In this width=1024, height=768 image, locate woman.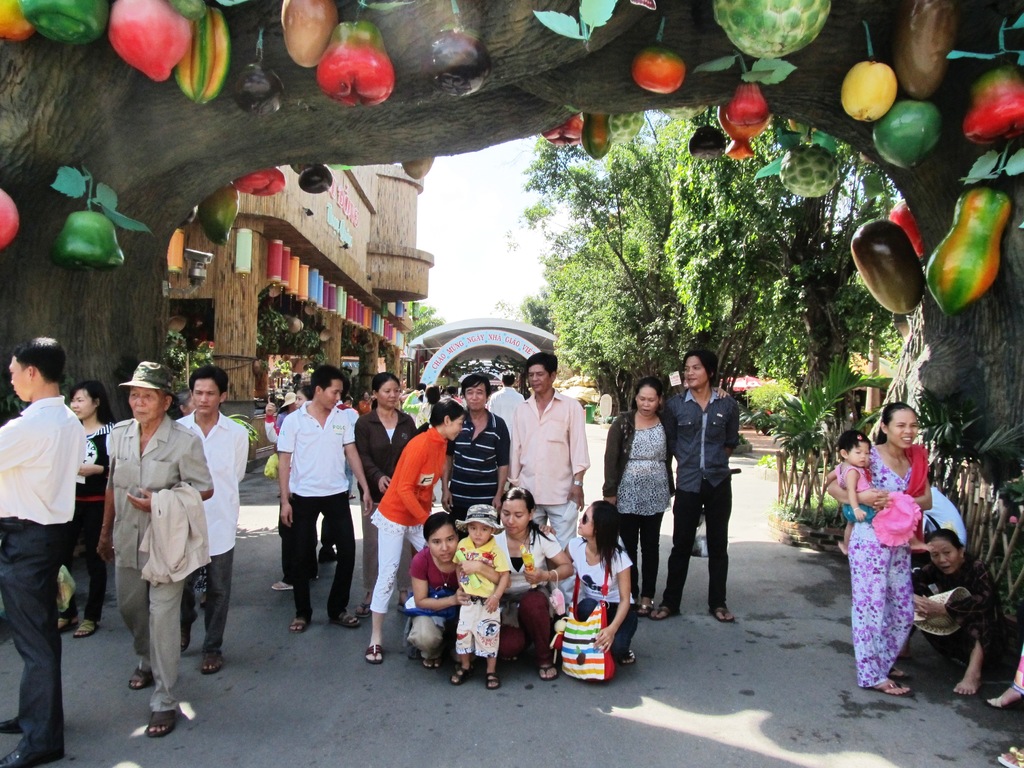
Bounding box: rect(840, 385, 956, 698).
